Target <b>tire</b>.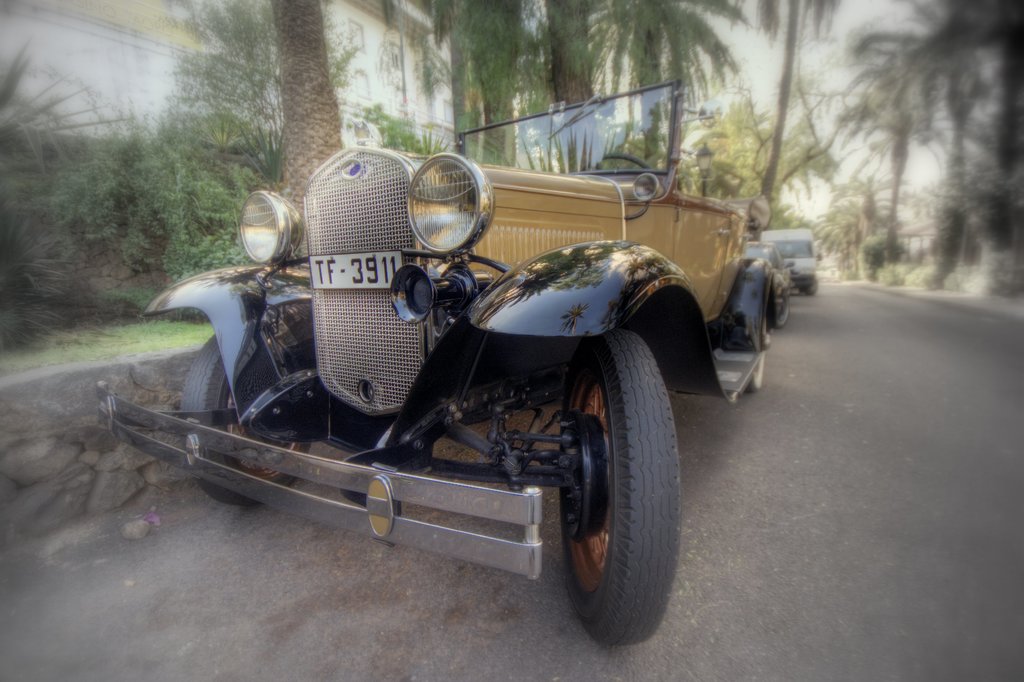
Target region: [771,296,793,330].
